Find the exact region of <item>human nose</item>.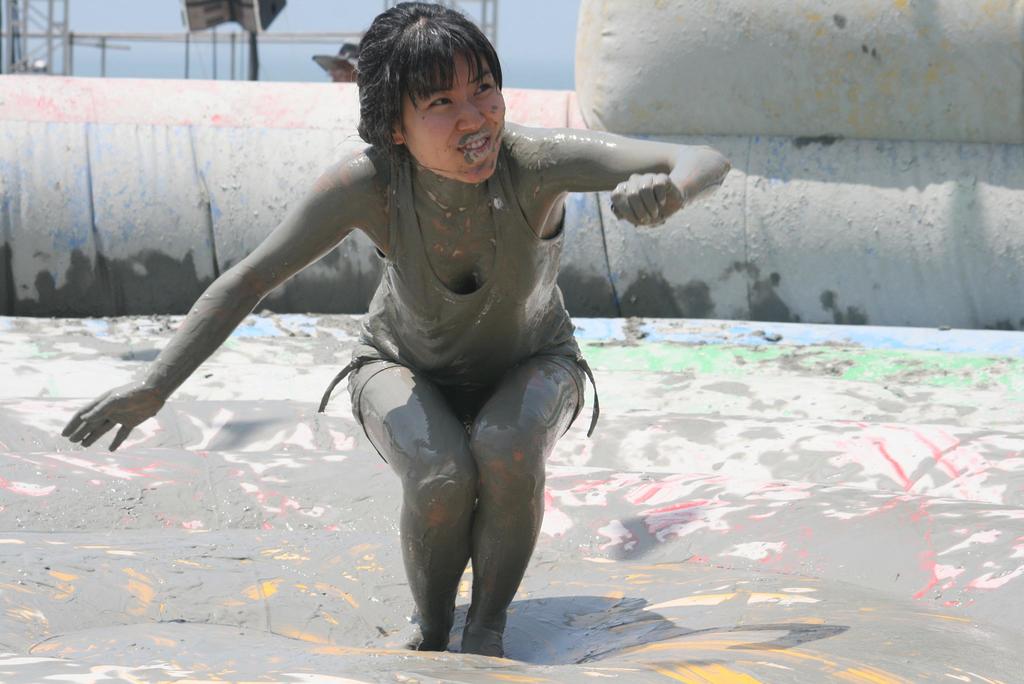
Exact region: box(460, 94, 487, 131).
